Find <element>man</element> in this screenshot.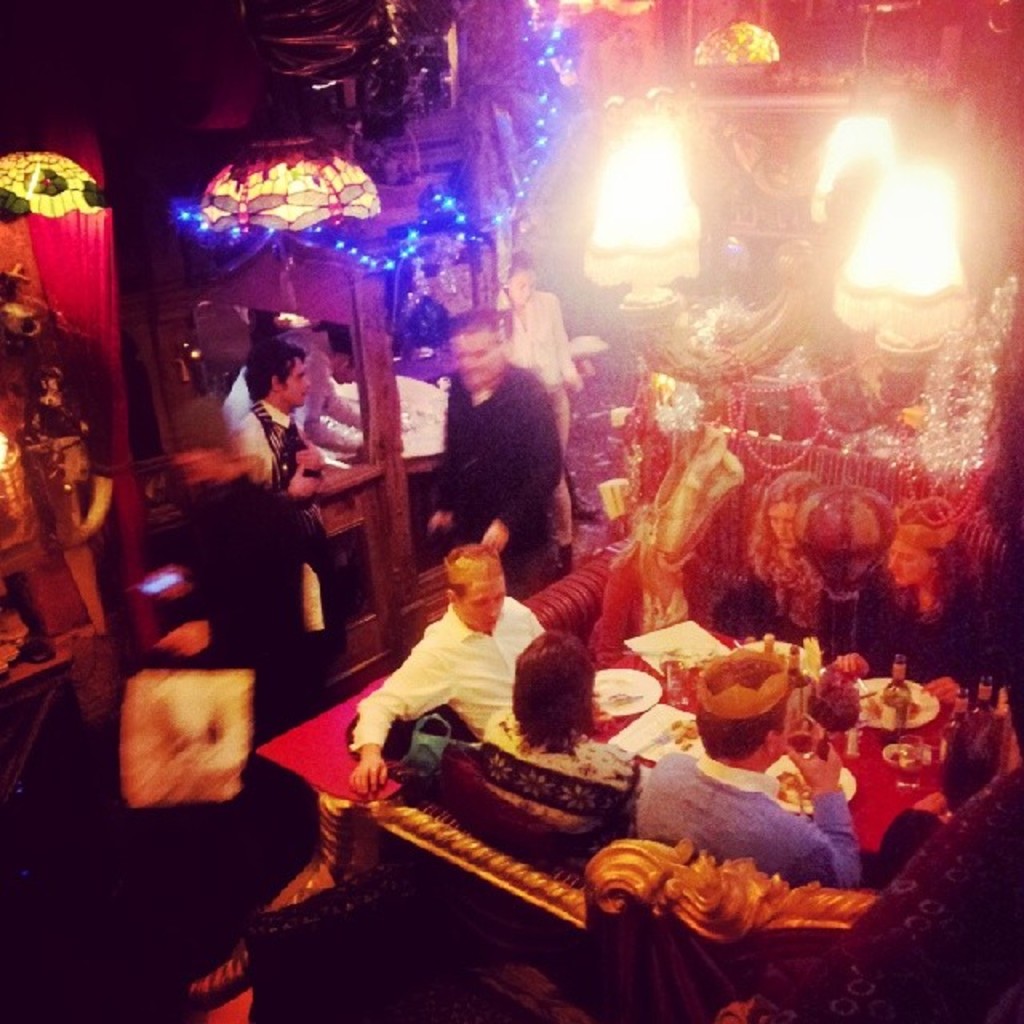
The bounding box for <element>man</element> is 238, 342, 349, 688.
